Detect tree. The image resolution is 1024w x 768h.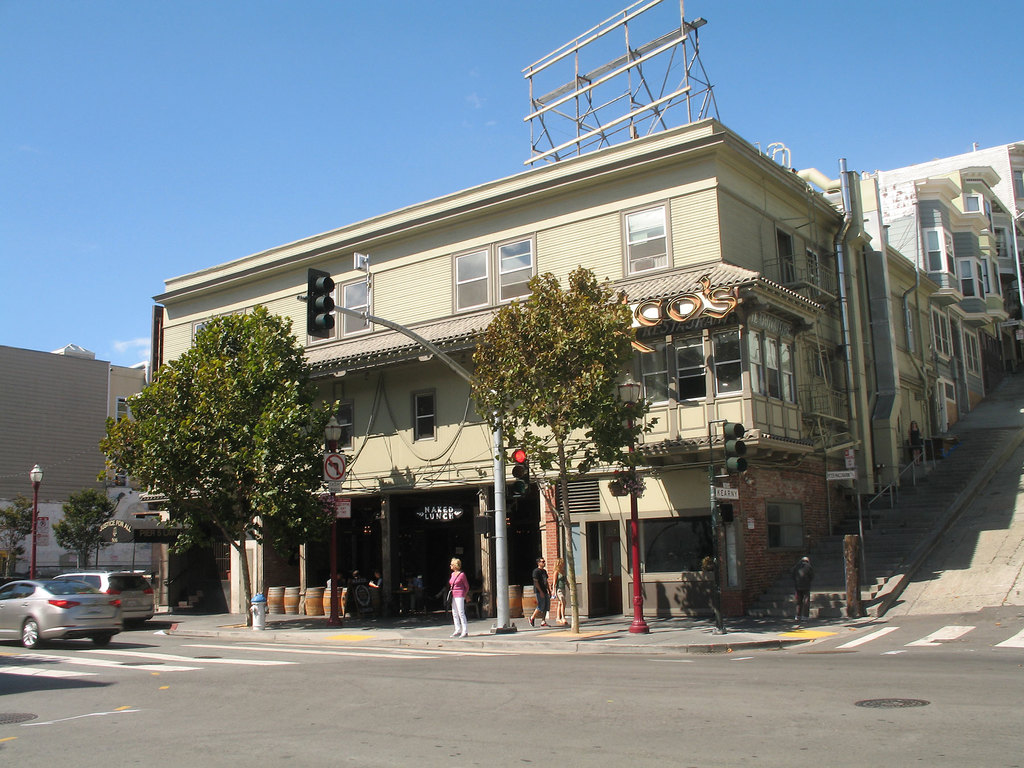
x1=95 y1=284 x2=339 y2=612.
